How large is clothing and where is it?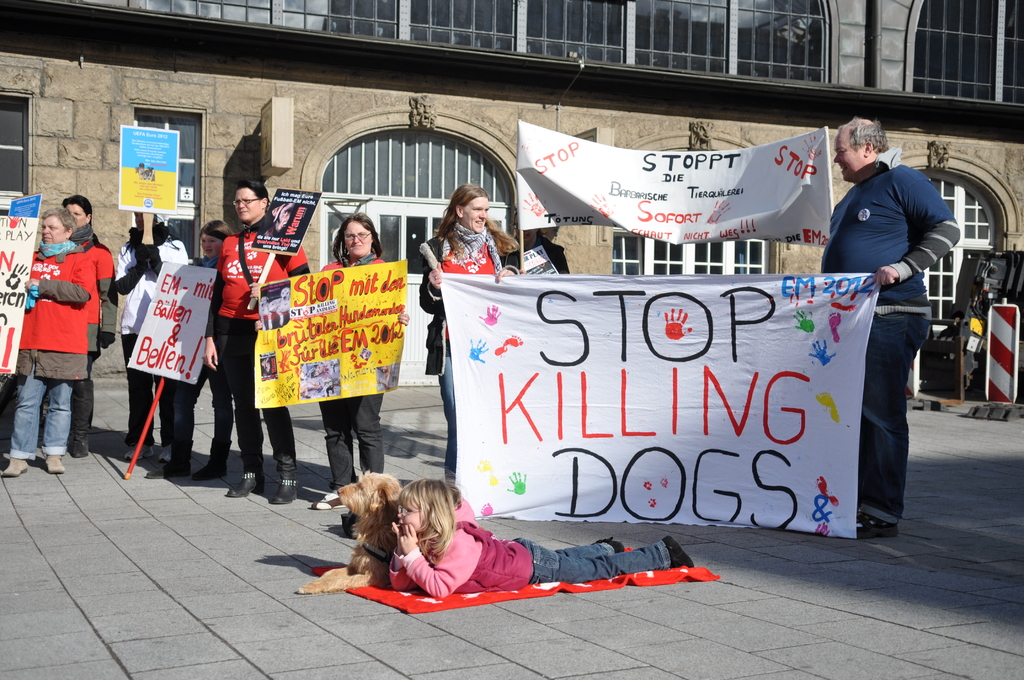
Bounding box: 423 222 520 482.
